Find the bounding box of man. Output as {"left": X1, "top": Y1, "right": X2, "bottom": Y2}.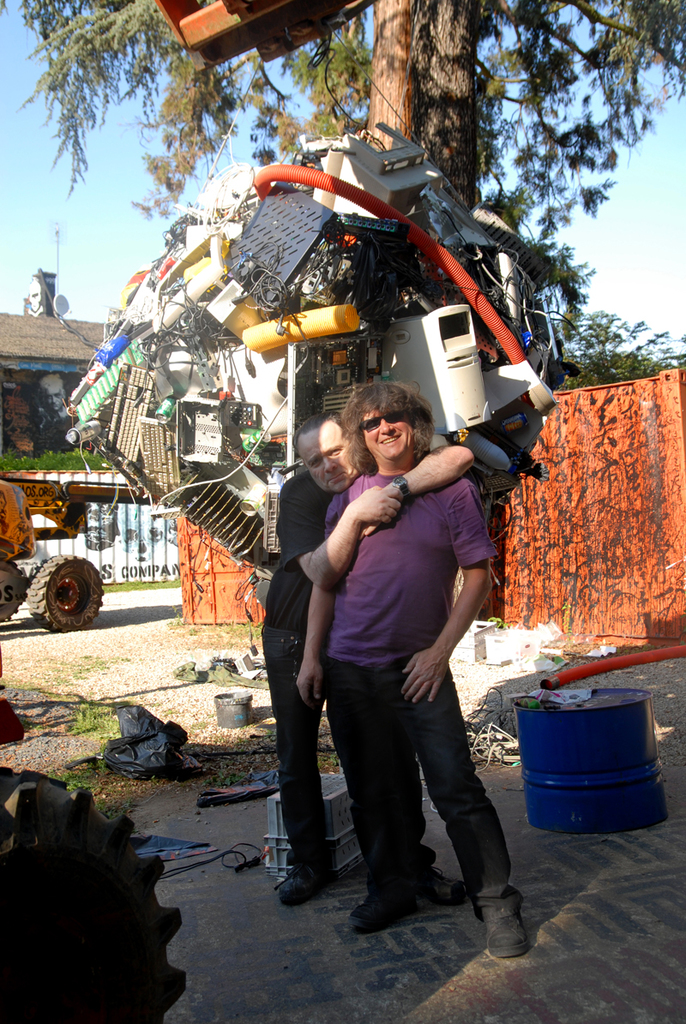
{"left": 294, "top": 376, "right": 529, "bottom": 958}.
